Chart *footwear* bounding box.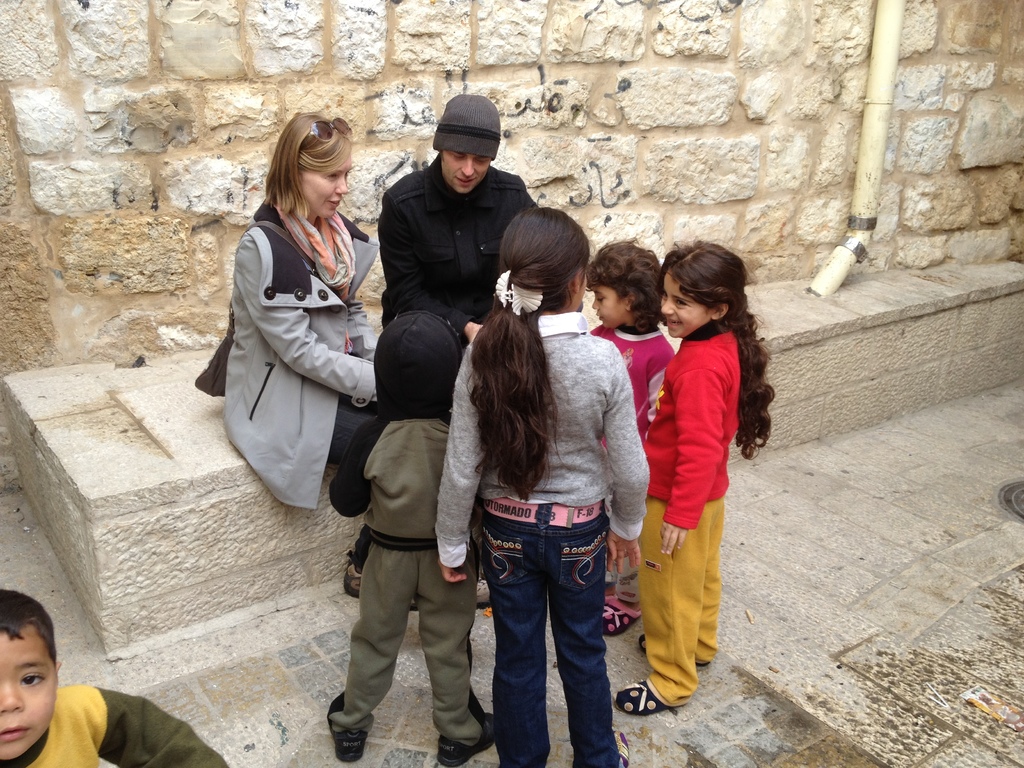
Charted: bbox=[341, 556, 417, 611].
